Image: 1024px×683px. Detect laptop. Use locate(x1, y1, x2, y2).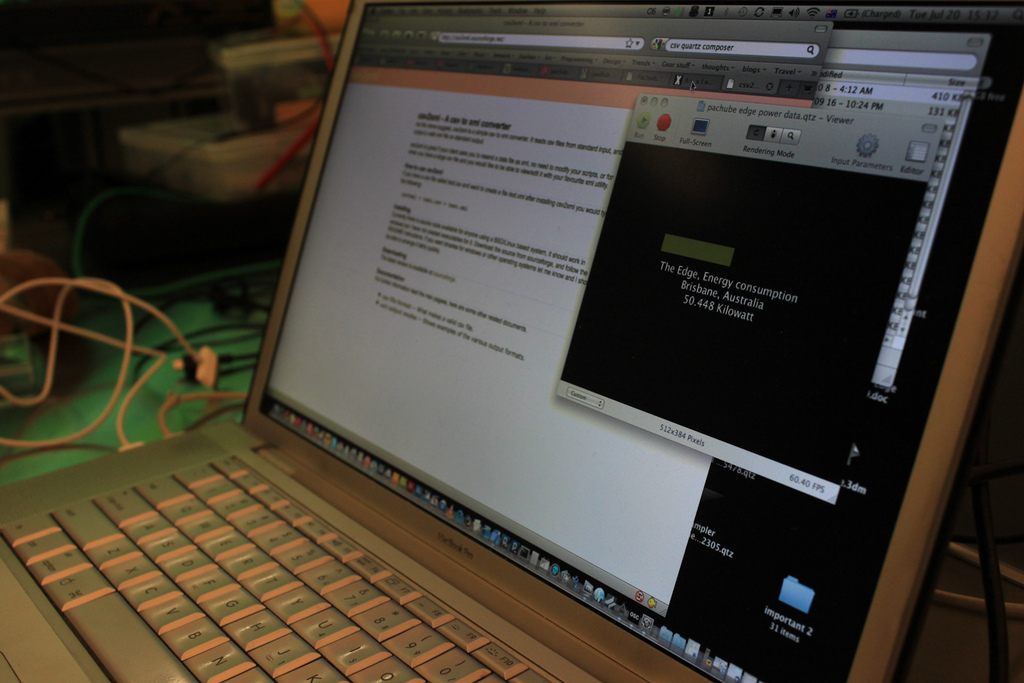
locate(0, 21, 998, 682).
